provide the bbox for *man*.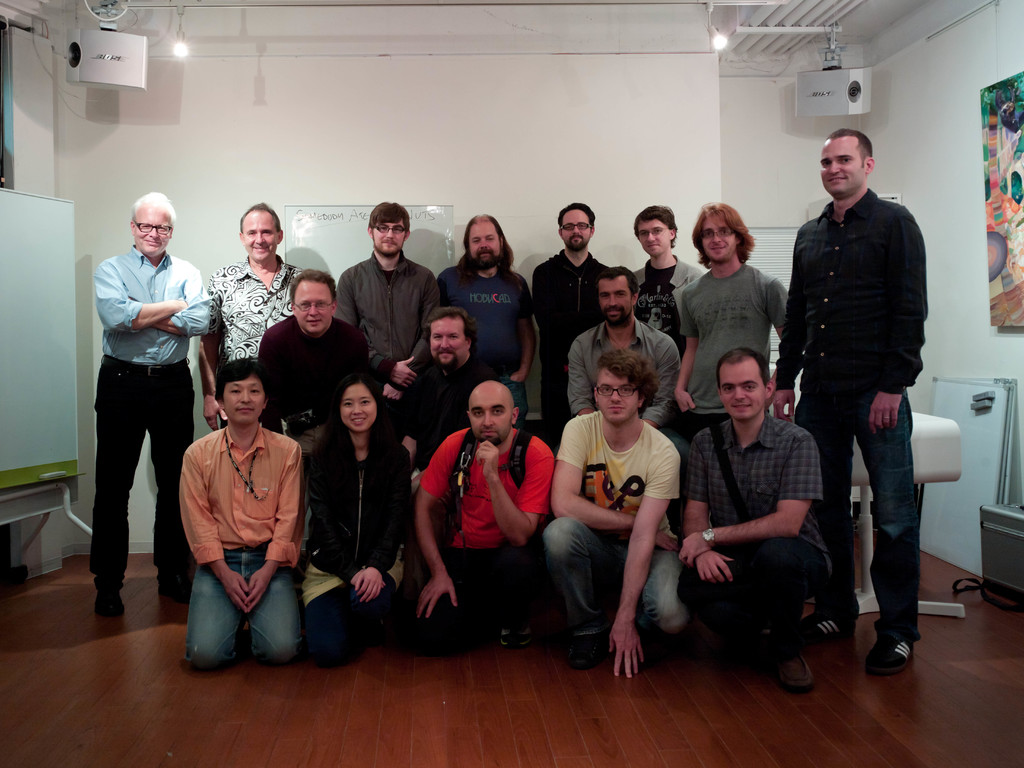
629/207/706/341.
